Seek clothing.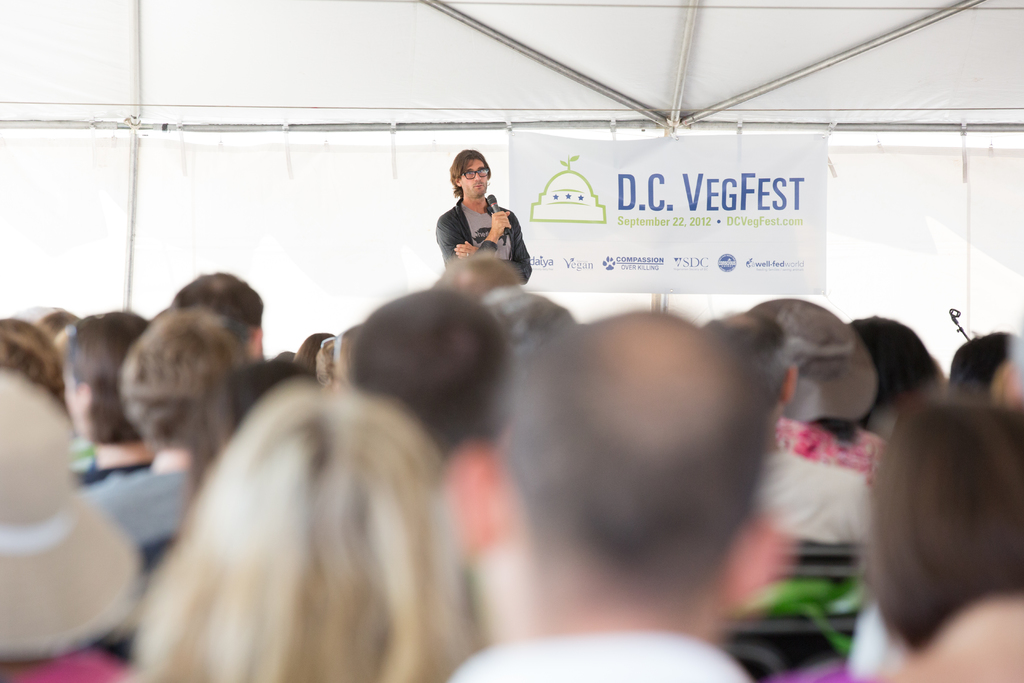
select_region(75, 456, 150, 489).
